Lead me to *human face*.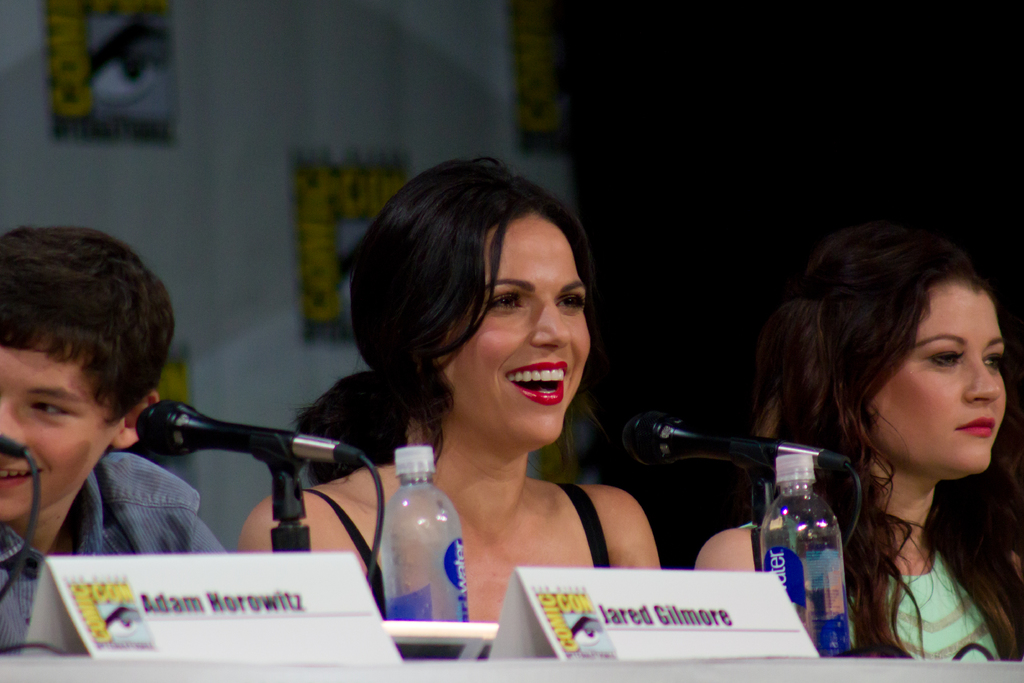
Lead to (x1=875, y1=276, x2=1007, y2=470).
